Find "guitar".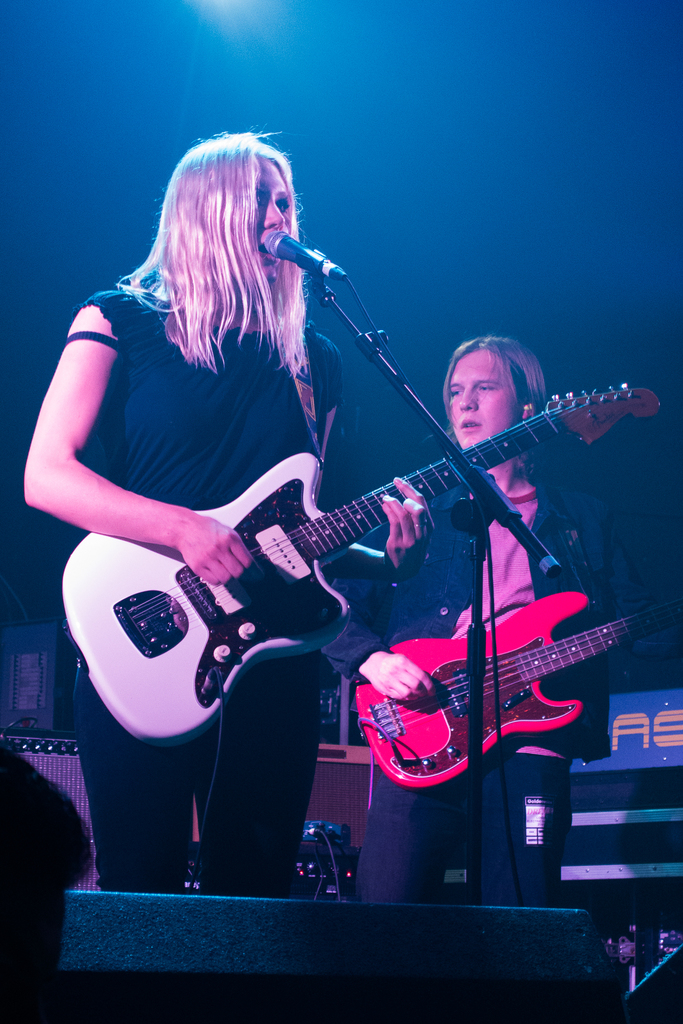
locate(349, 591, 682, 796).
